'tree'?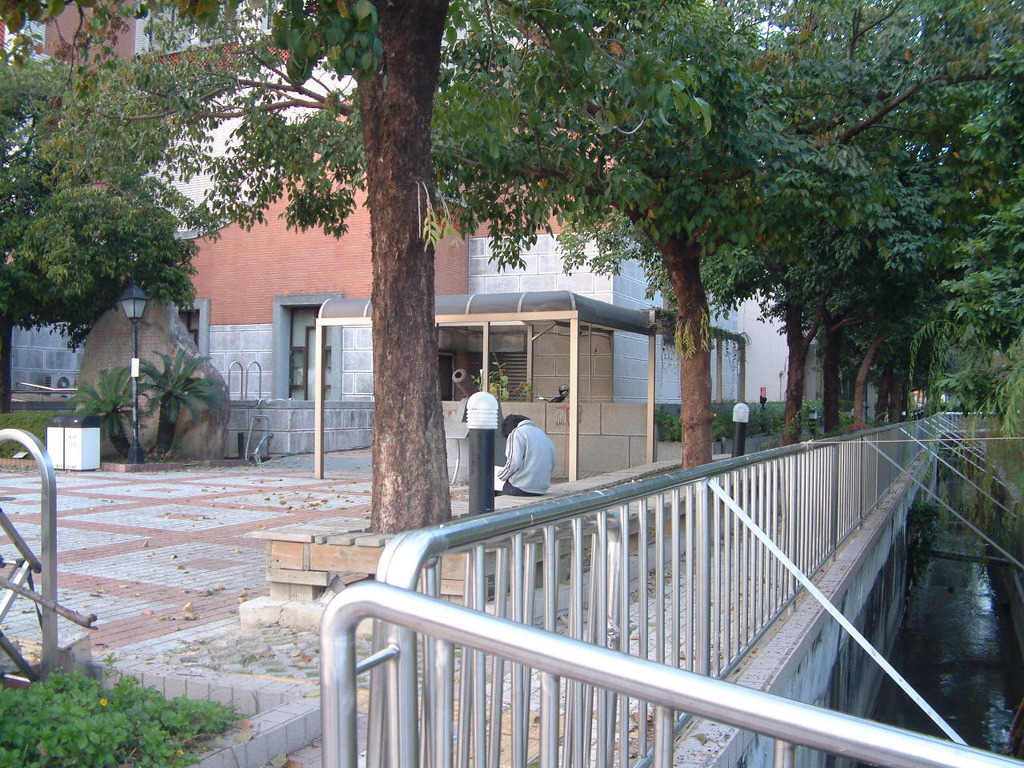
[x1=132, y1=346, x2=230, y2=454]
